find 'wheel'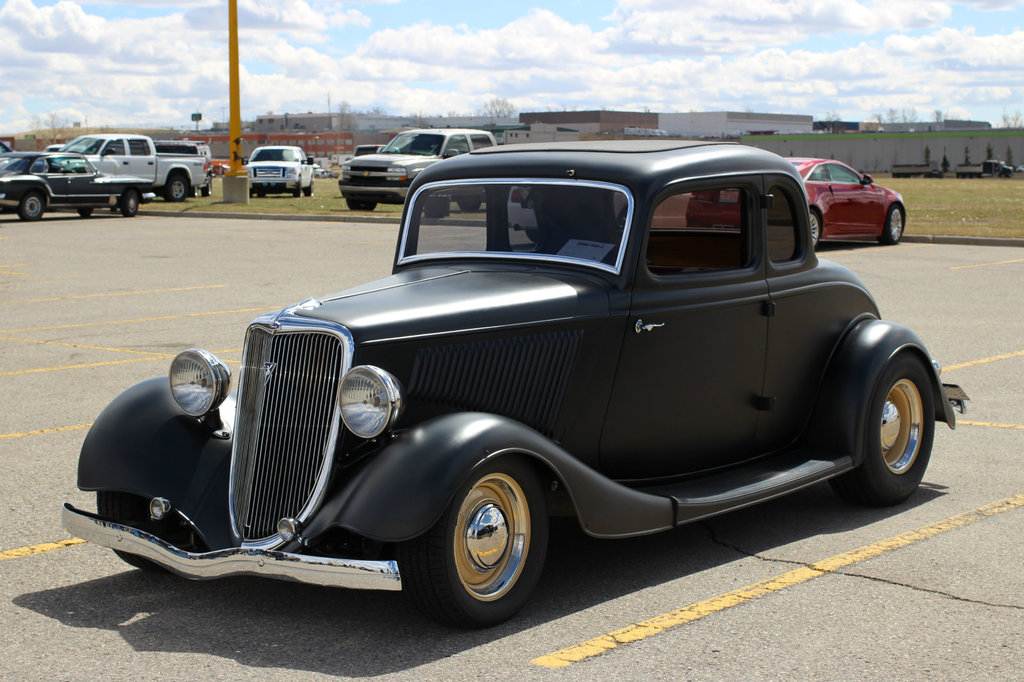
detection(348, 197, 375, 211)
